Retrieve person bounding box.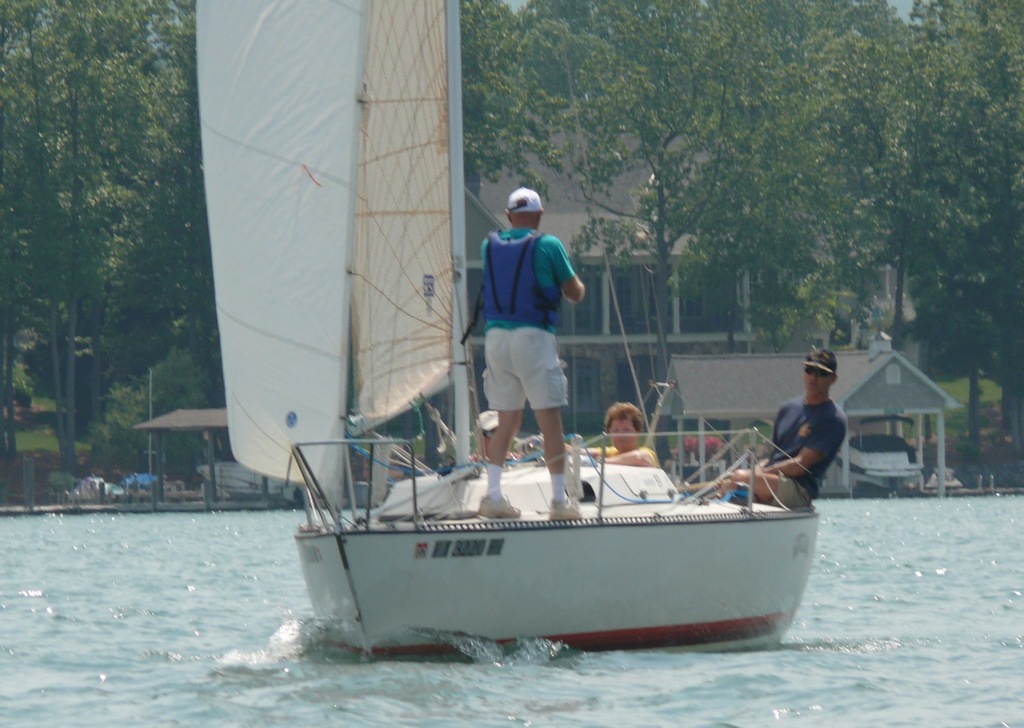
Bounding box: pyautogui.locateOnScreen(477, 186, 582, 526).
